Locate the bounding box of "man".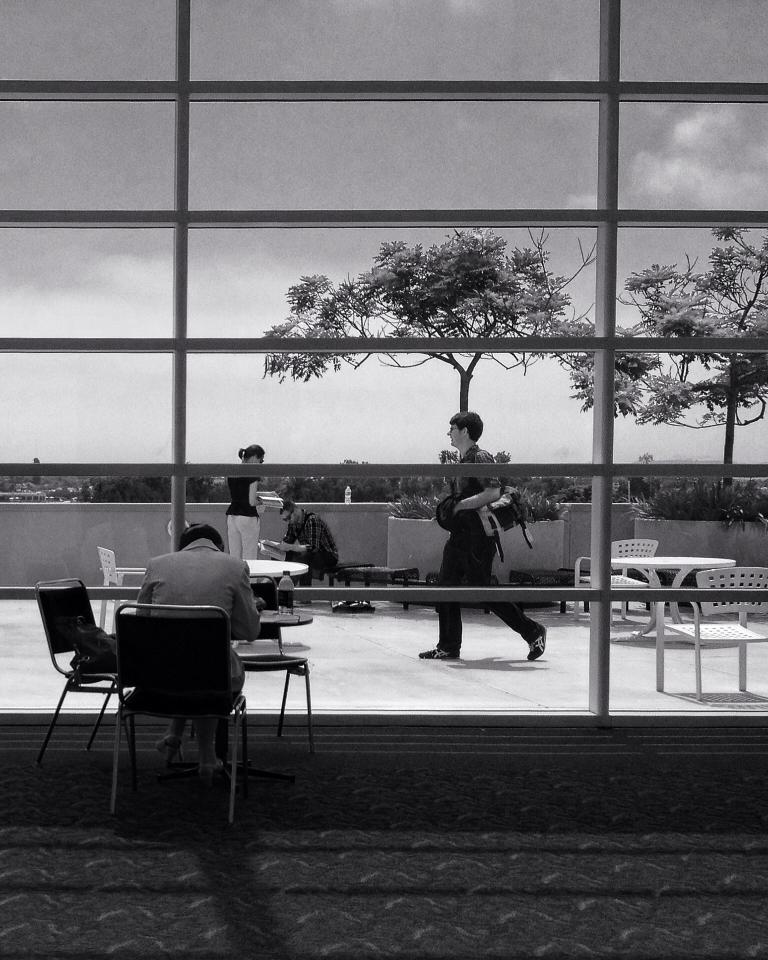
Bounding box: x1=267 y1=499 x2=339 y2=607.
